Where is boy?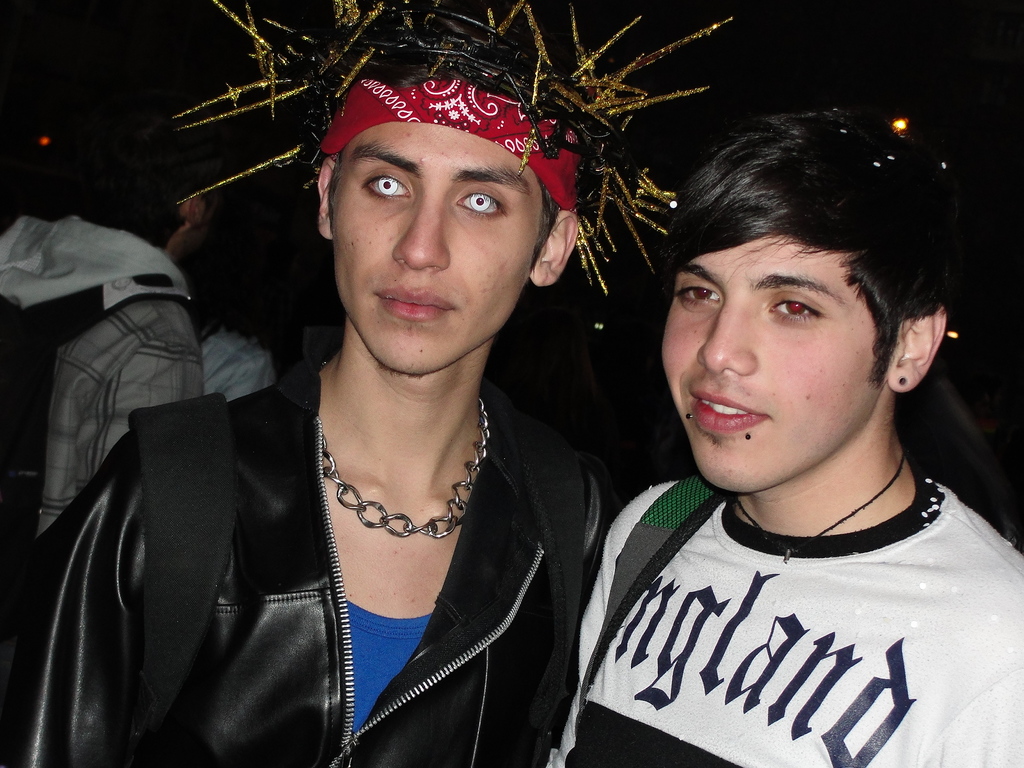
(559,107,1023,767).
